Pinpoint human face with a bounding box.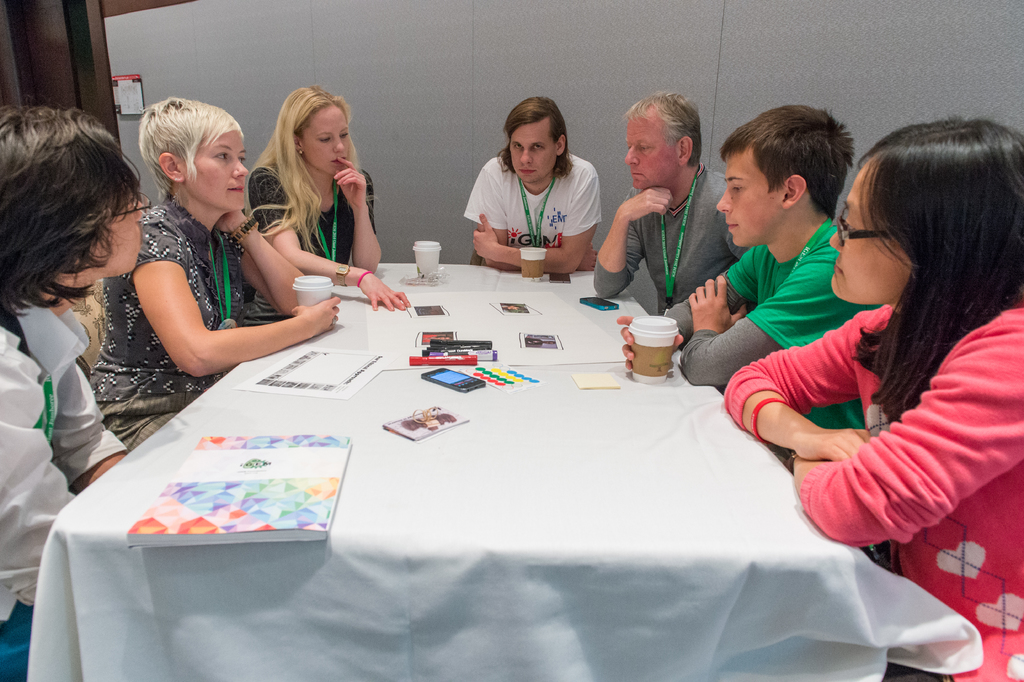
622:119:680:185.
